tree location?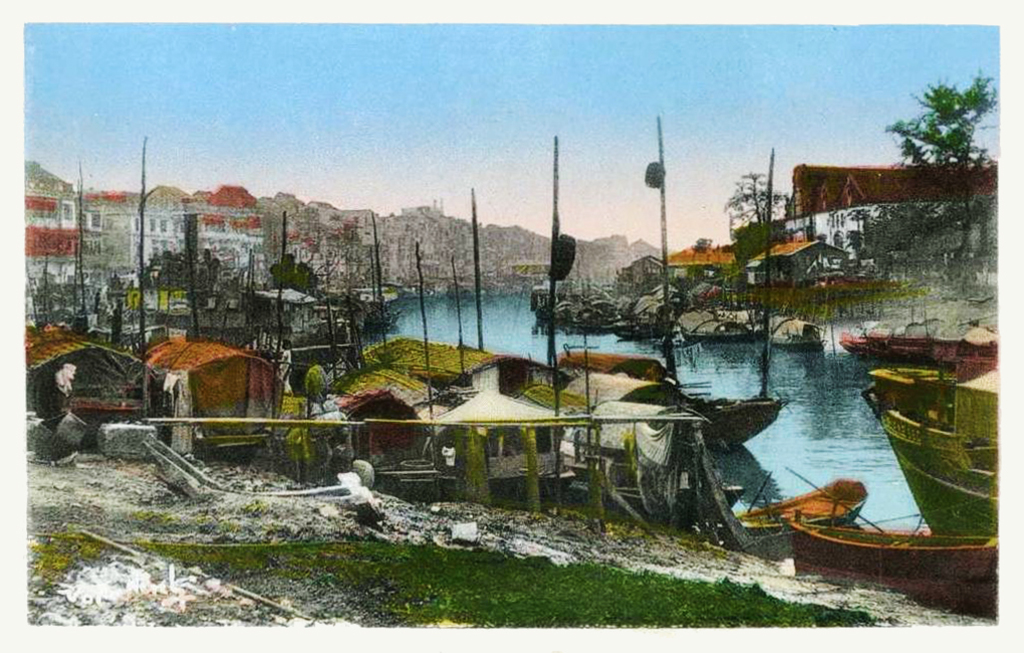
x1=704 y1=147 x2=865 y2=404
